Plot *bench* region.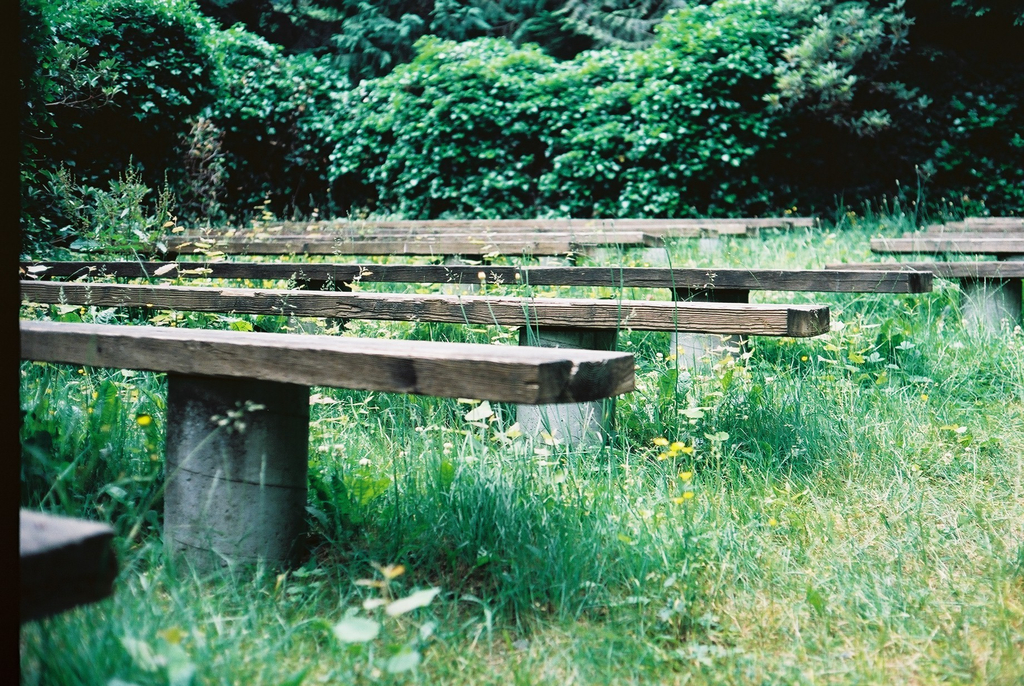
Plotted at Rect(0, 499, 125, 684).
